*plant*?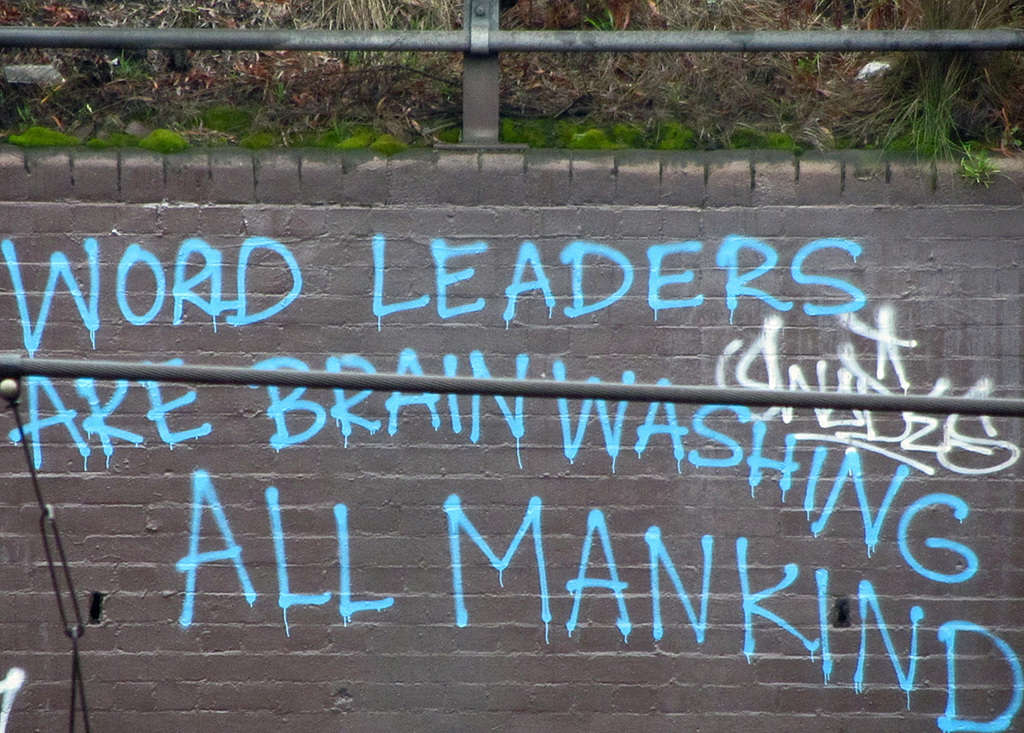
detection(761, 87, 799, 154)
